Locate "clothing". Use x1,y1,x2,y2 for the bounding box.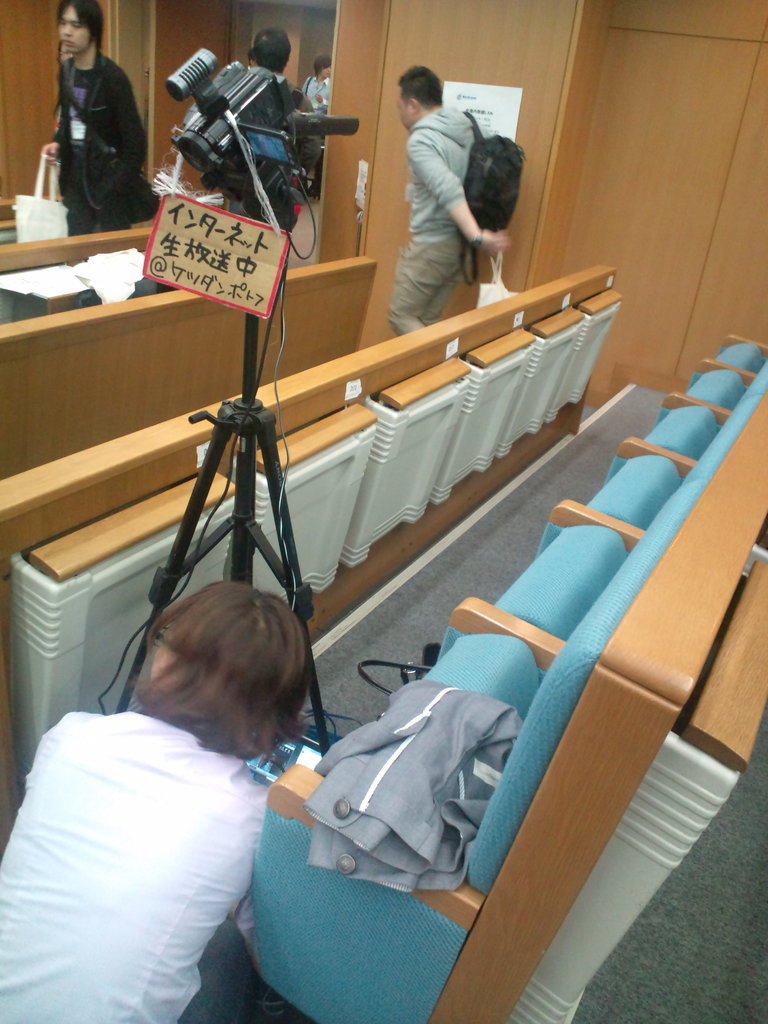
406,104,492,243.
